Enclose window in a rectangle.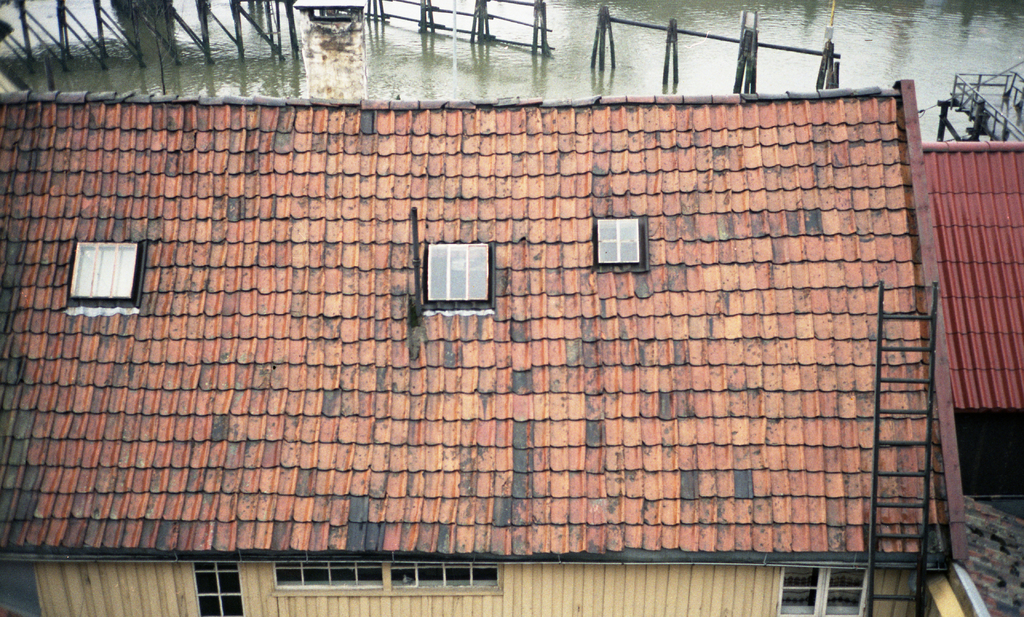
select_region(778, 567, 866, 616).
